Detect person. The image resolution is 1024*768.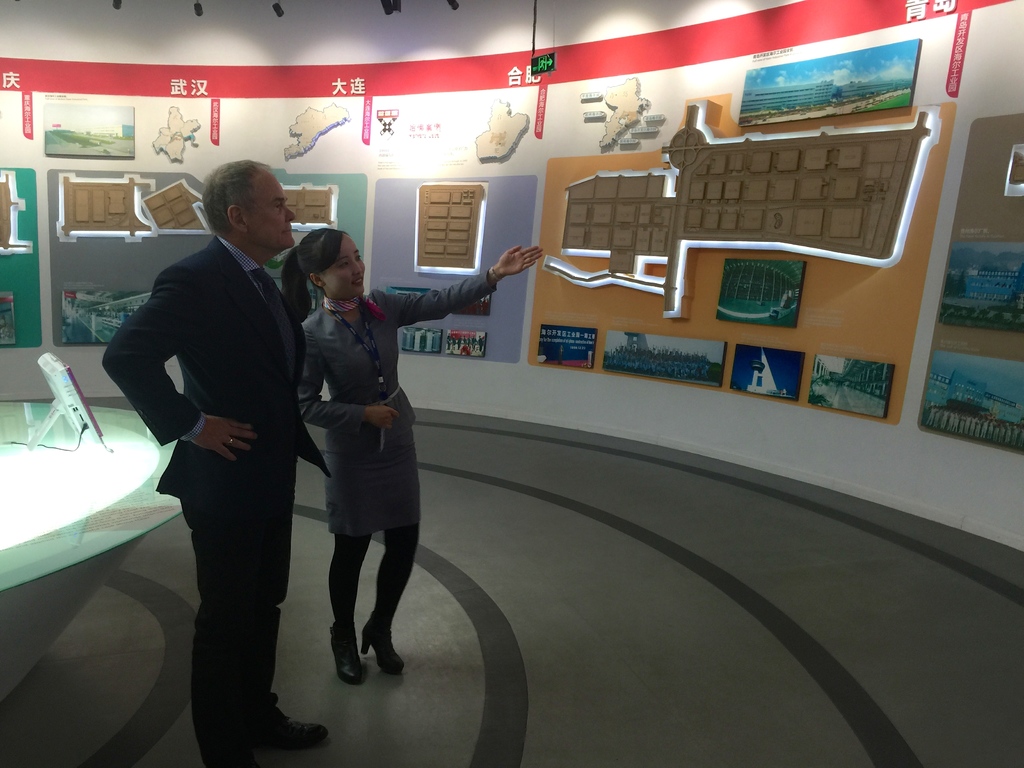
277:224:546:683.
